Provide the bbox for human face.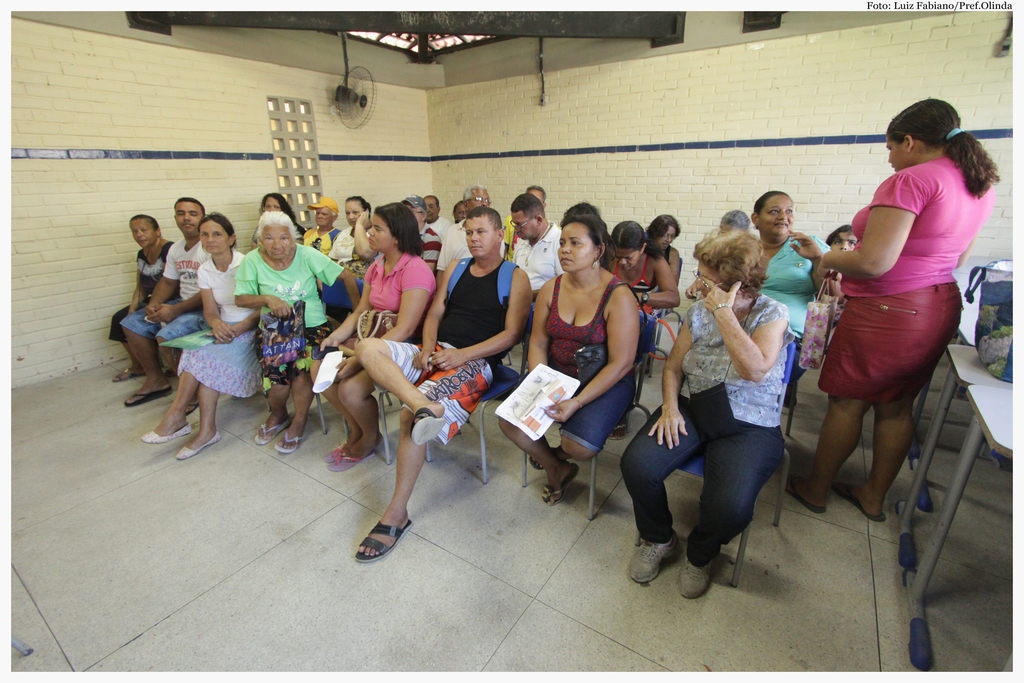
[369,220,396,256].
